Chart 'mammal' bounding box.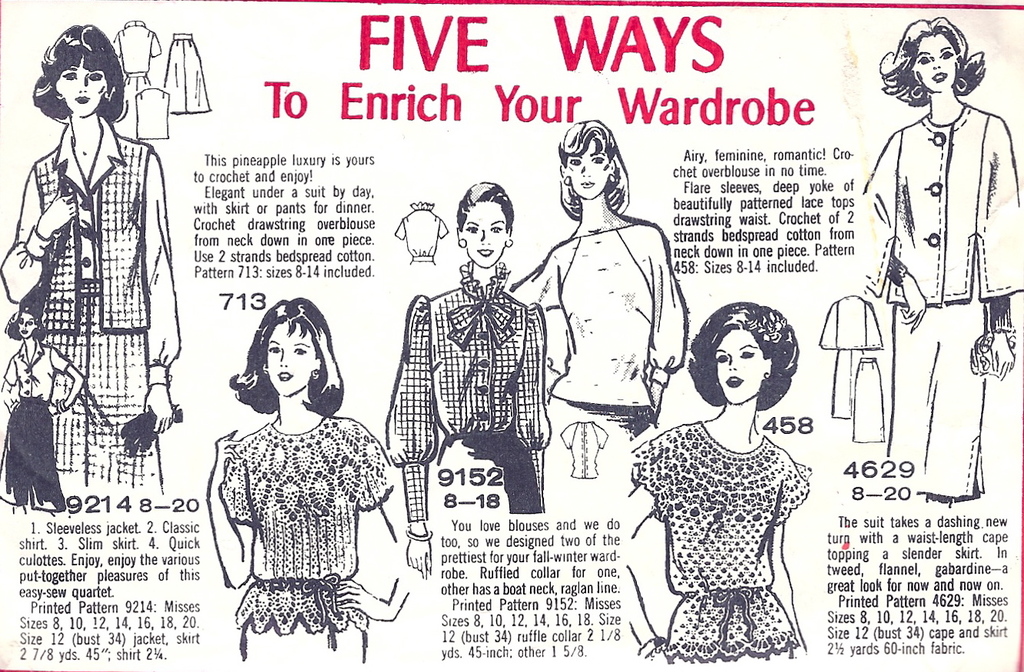
Charted: box=[377, 177, 547, 580].
